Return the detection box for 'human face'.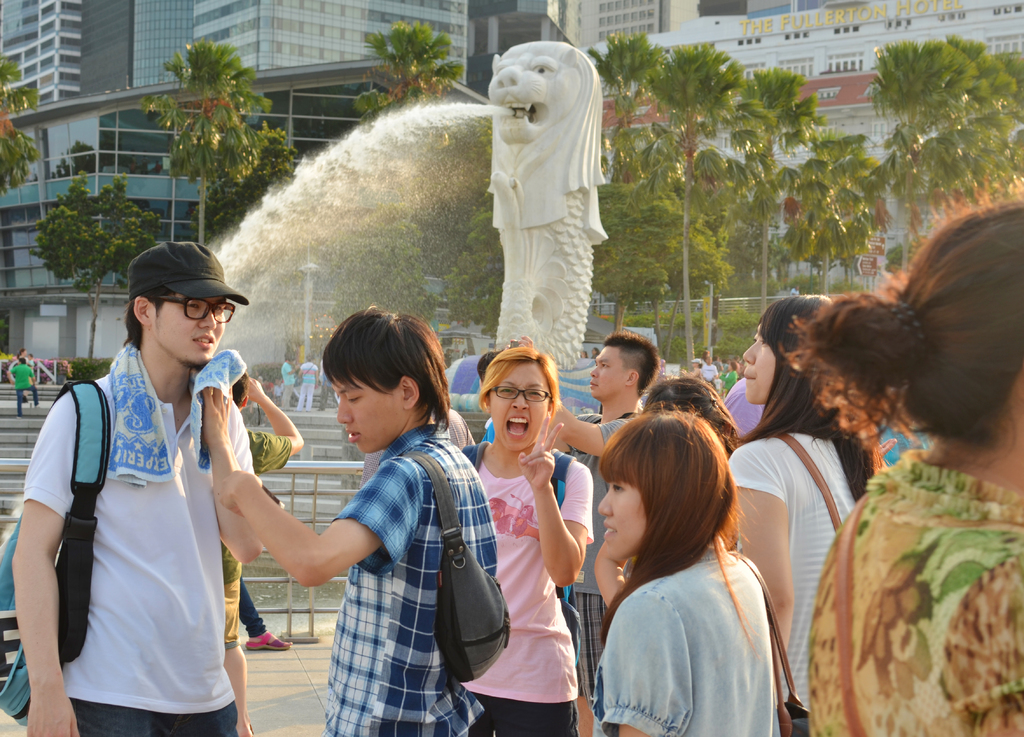
region(742, 321, 779, 403).
